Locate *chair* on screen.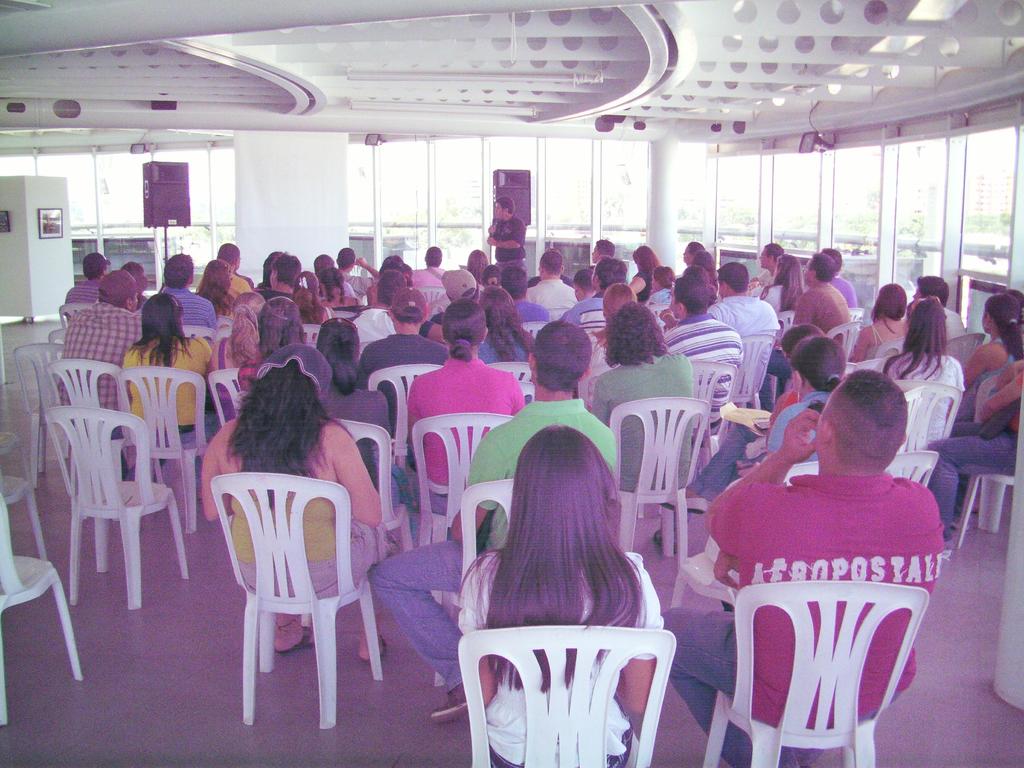
On screen at <bbox>200, 463, 372, 731</bbox>.
